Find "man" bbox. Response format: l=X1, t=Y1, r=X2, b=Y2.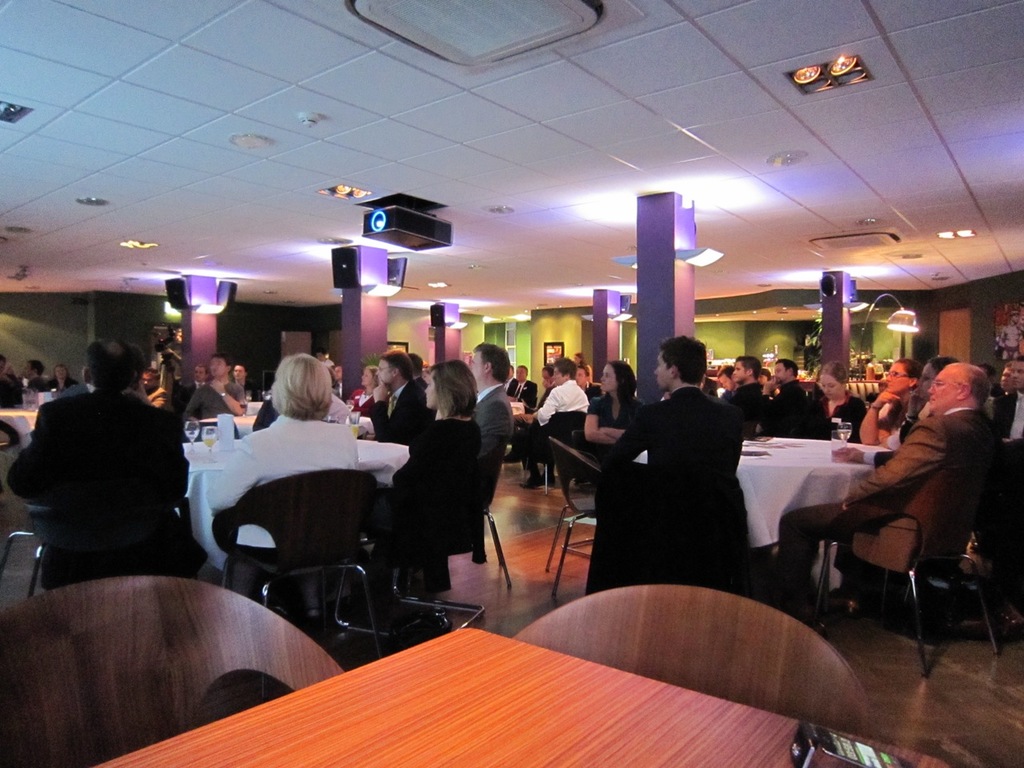
l=597, t=330, r=746, b=478.
